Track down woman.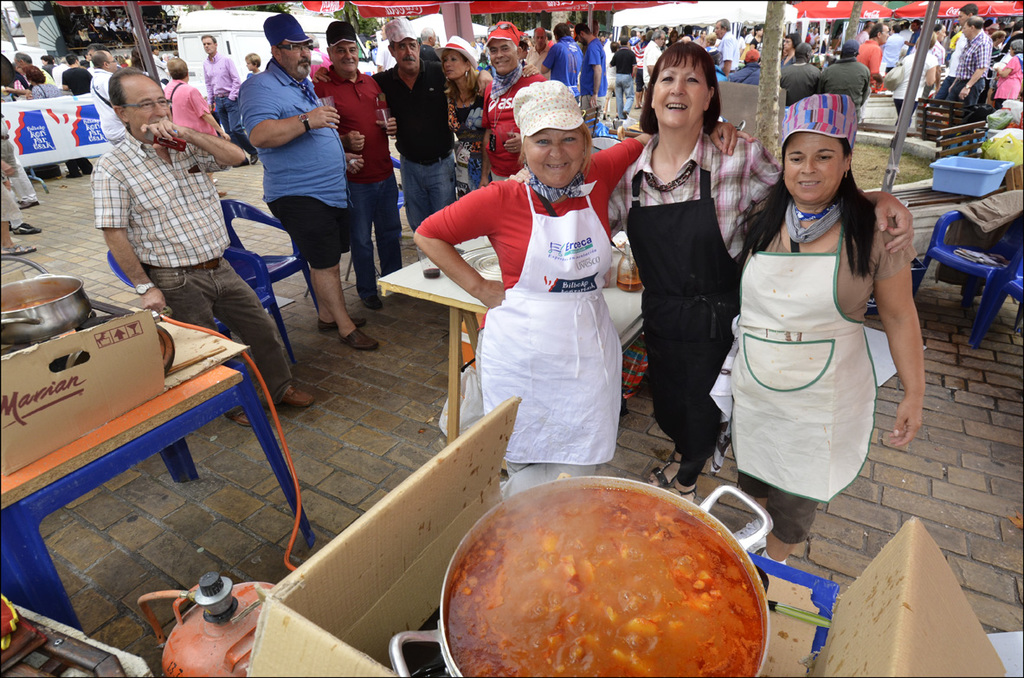
Tracked to rect(435, 33, 490, 193).
